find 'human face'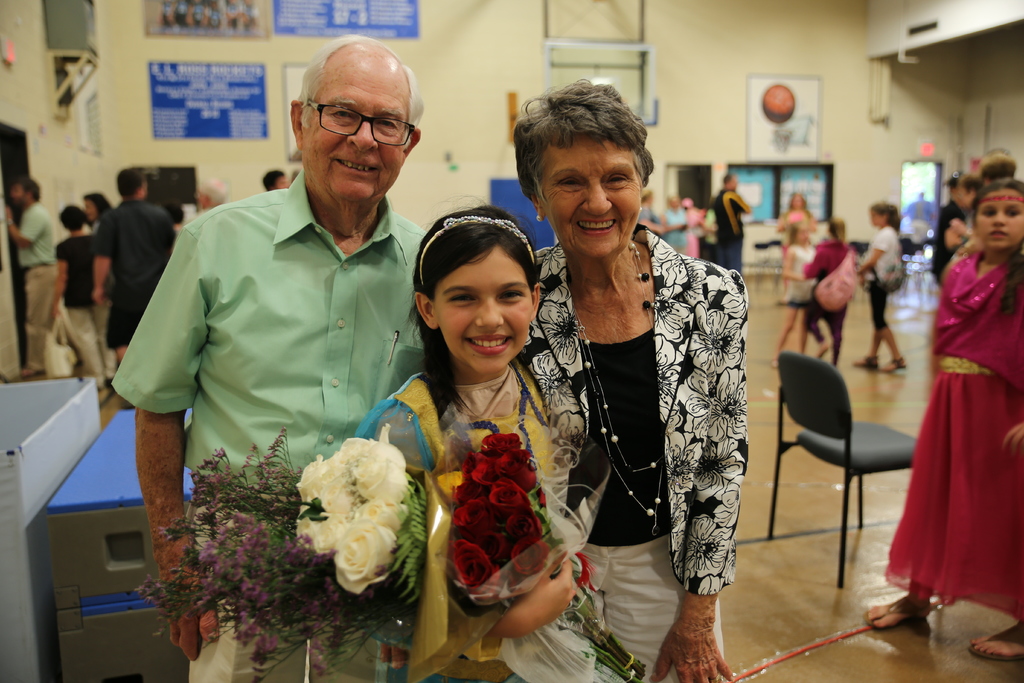
791/195/801/208
